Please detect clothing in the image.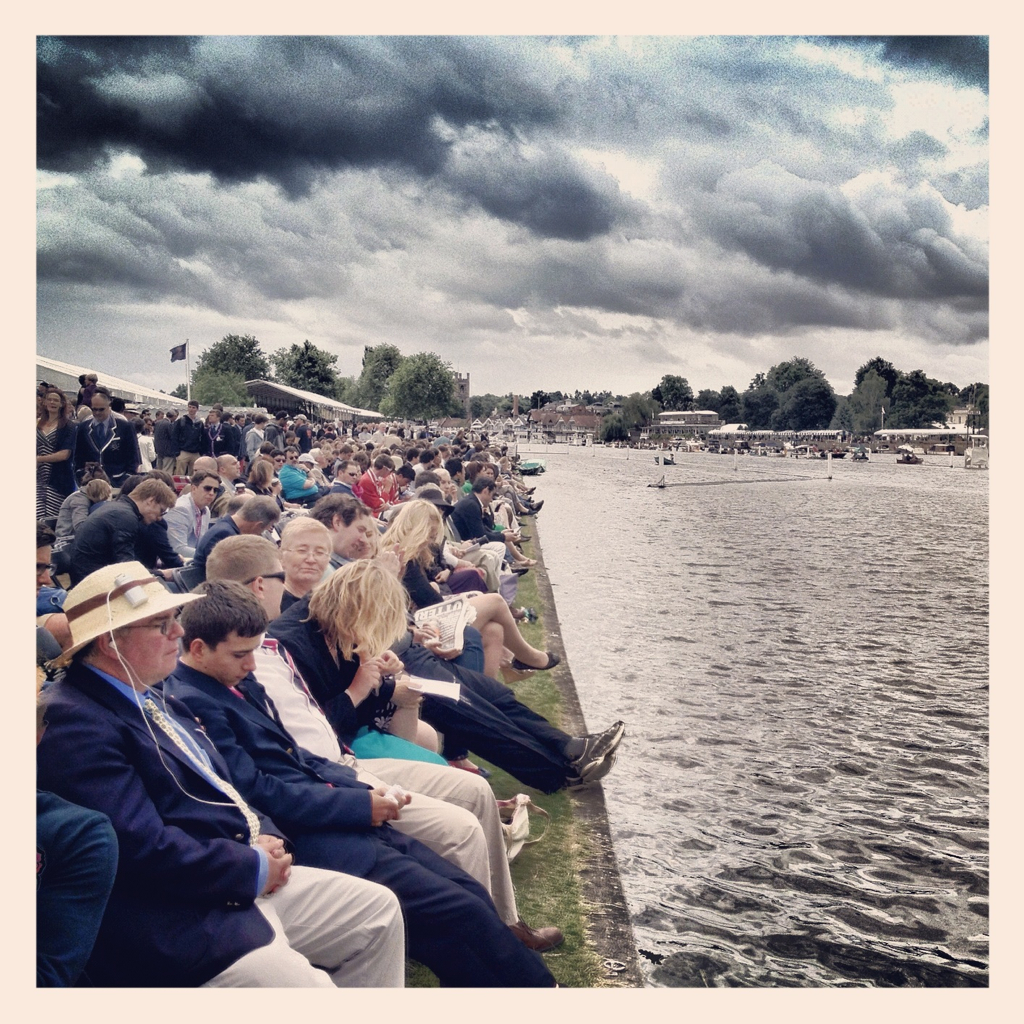
{"x1": 33, "y1": 803, "x2": 109, "y2": 977}.
